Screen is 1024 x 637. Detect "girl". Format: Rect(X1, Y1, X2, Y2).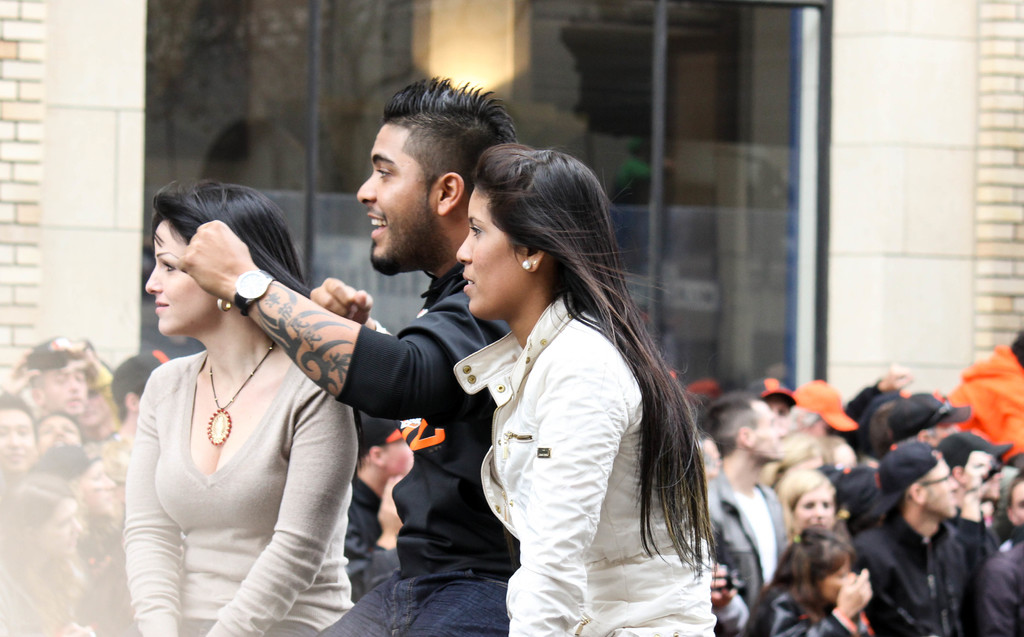
Rect(448, 136, 717, 634).
